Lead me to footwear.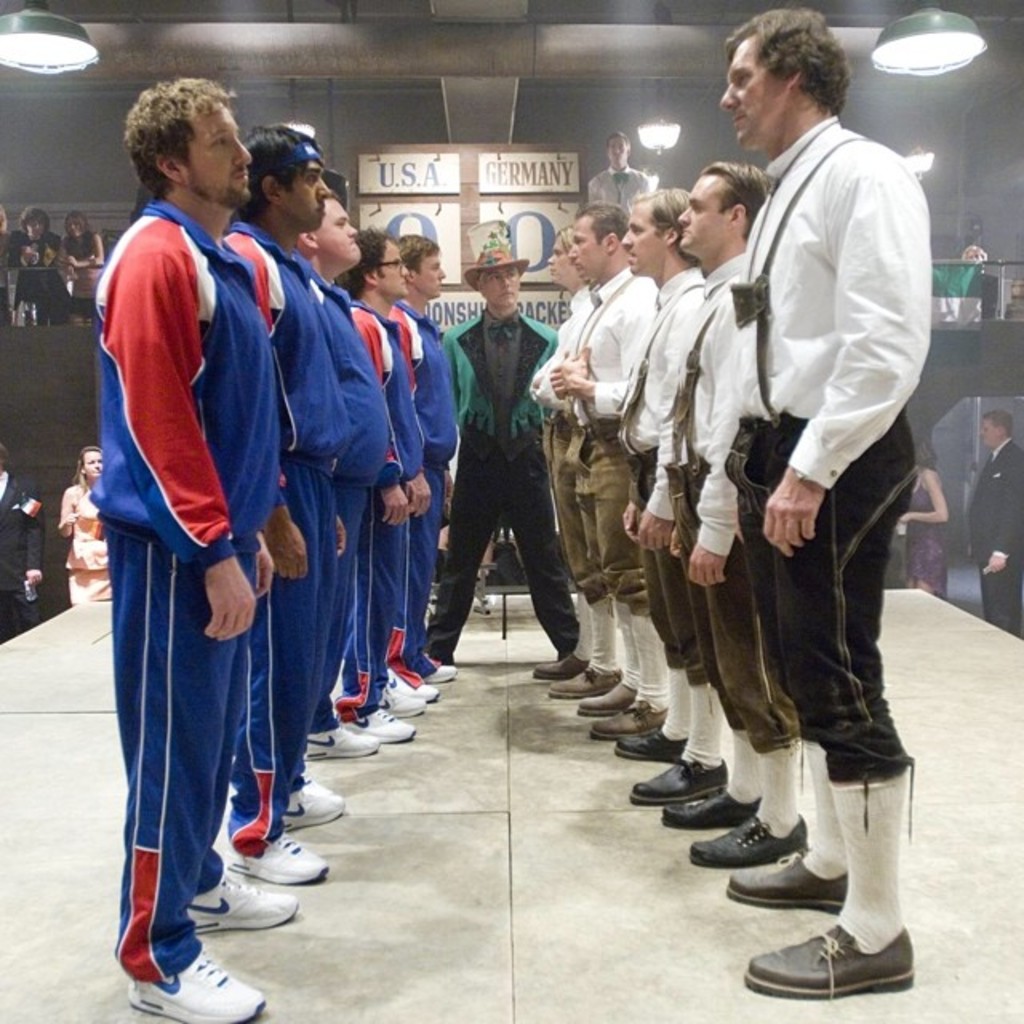
Lead to [left=578, top=678, right=635, bottom=718].
